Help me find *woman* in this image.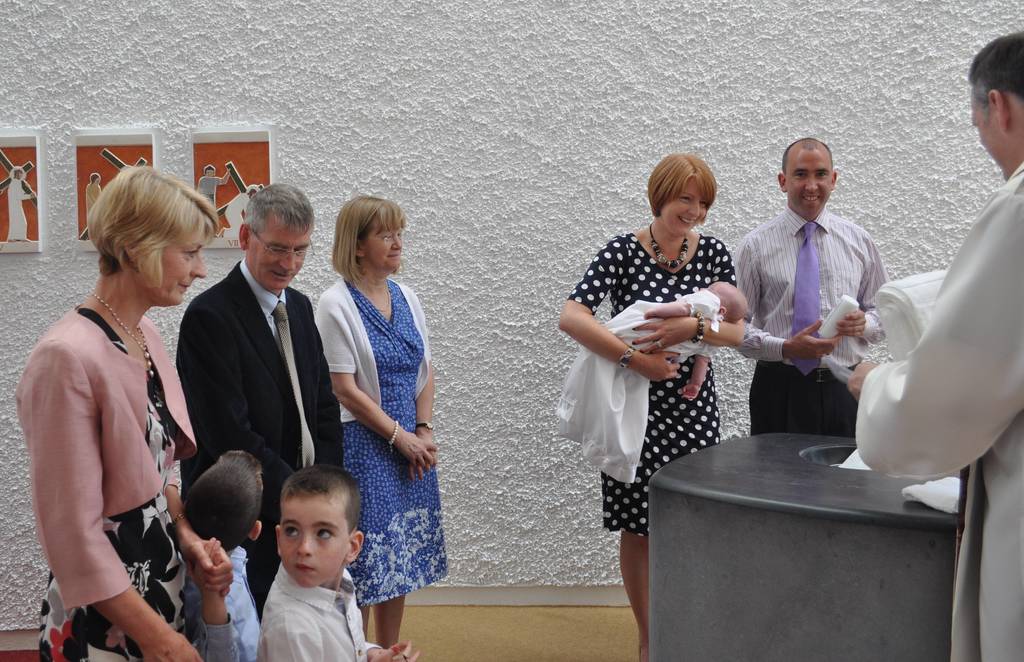
Found it: detection(561, 158, 764, 573).
